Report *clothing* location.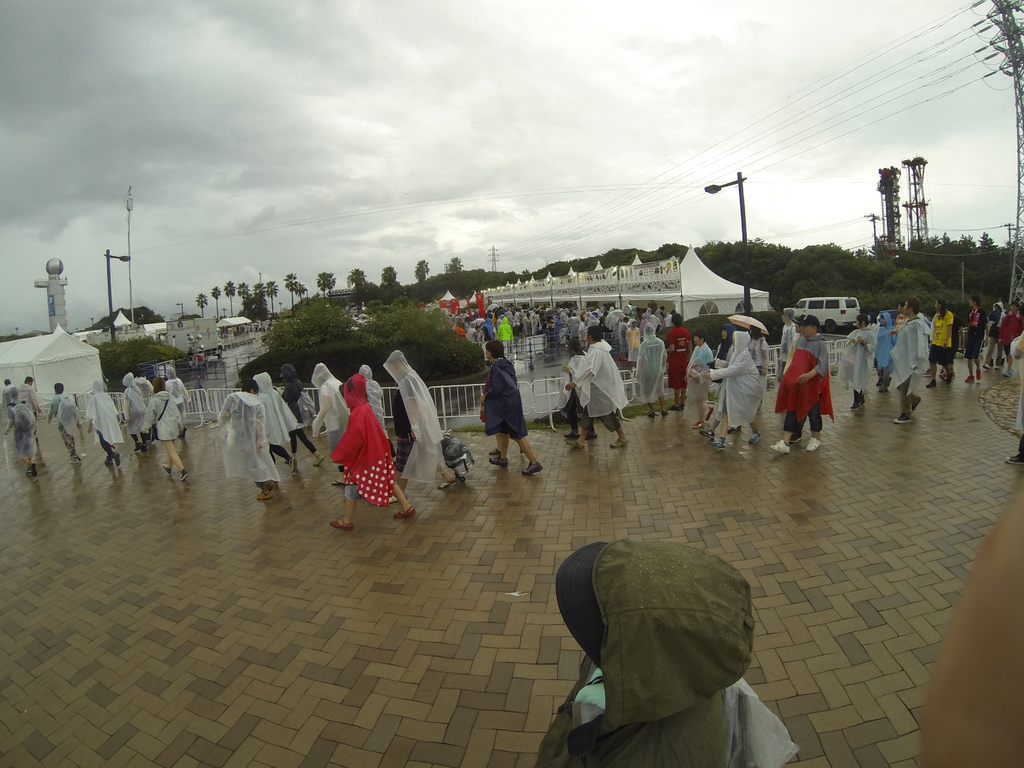
Report: 157/378/195/417.
